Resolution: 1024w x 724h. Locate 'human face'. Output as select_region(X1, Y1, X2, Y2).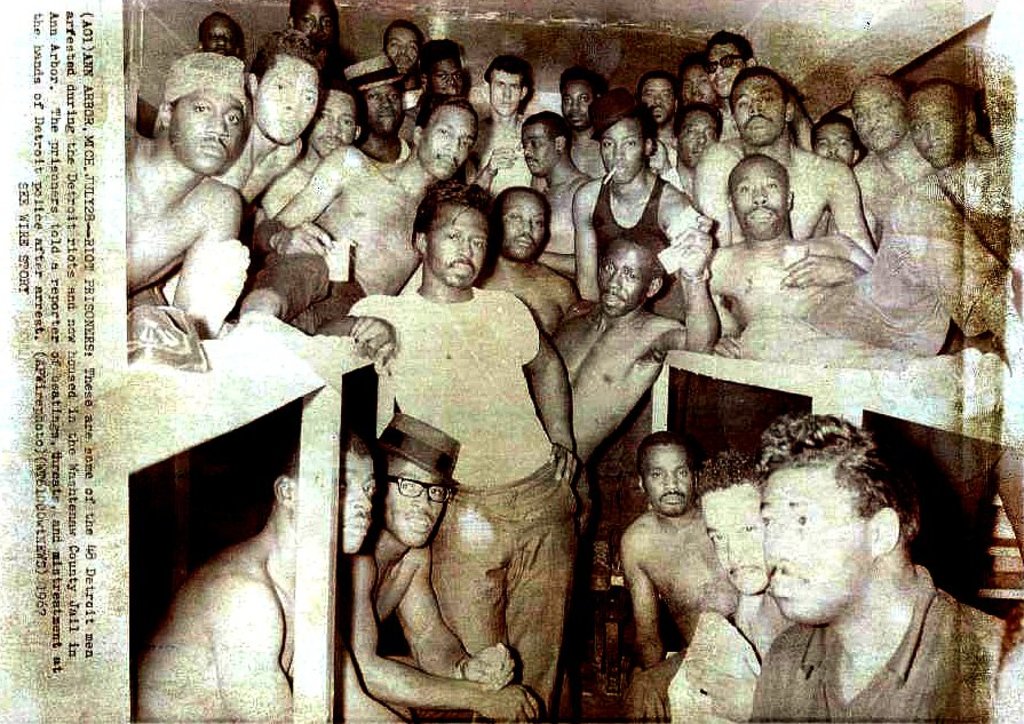
select_region(170, 89, 244, 174).
